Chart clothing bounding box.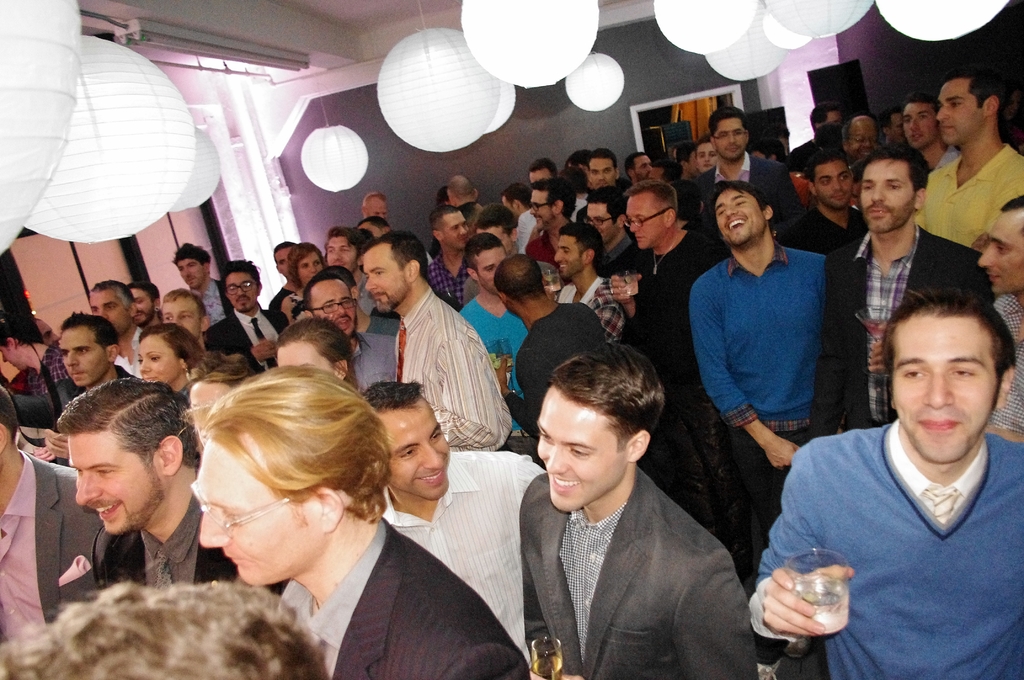
Charted: left=0, top=448, right=106, bottom=653.
